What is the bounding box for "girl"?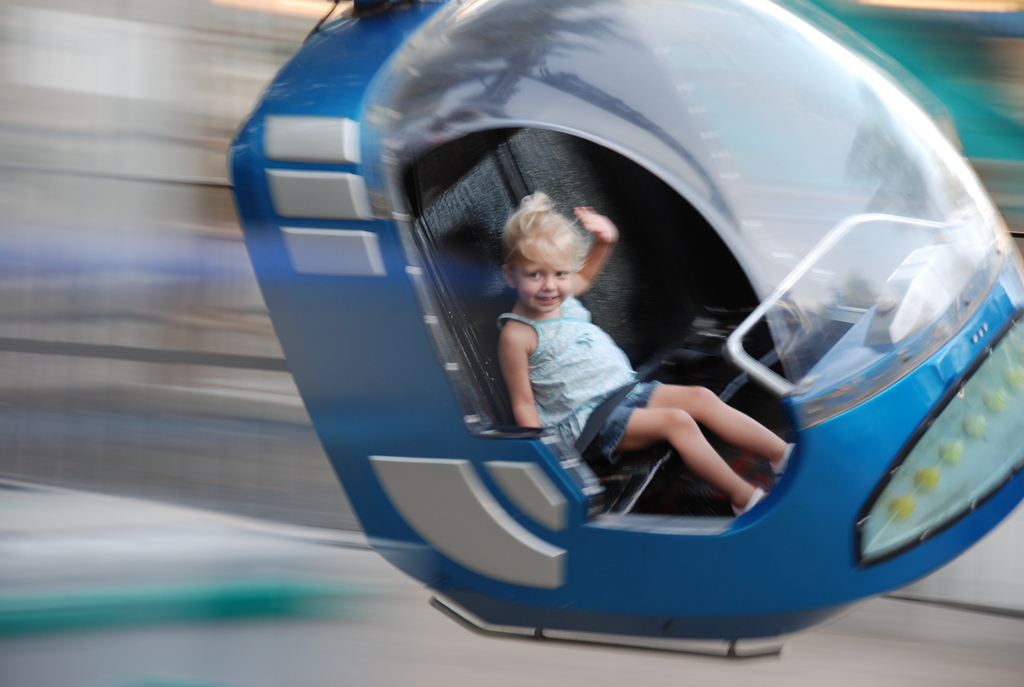
[x1=499, y1=190, x2=796, y2=512].
